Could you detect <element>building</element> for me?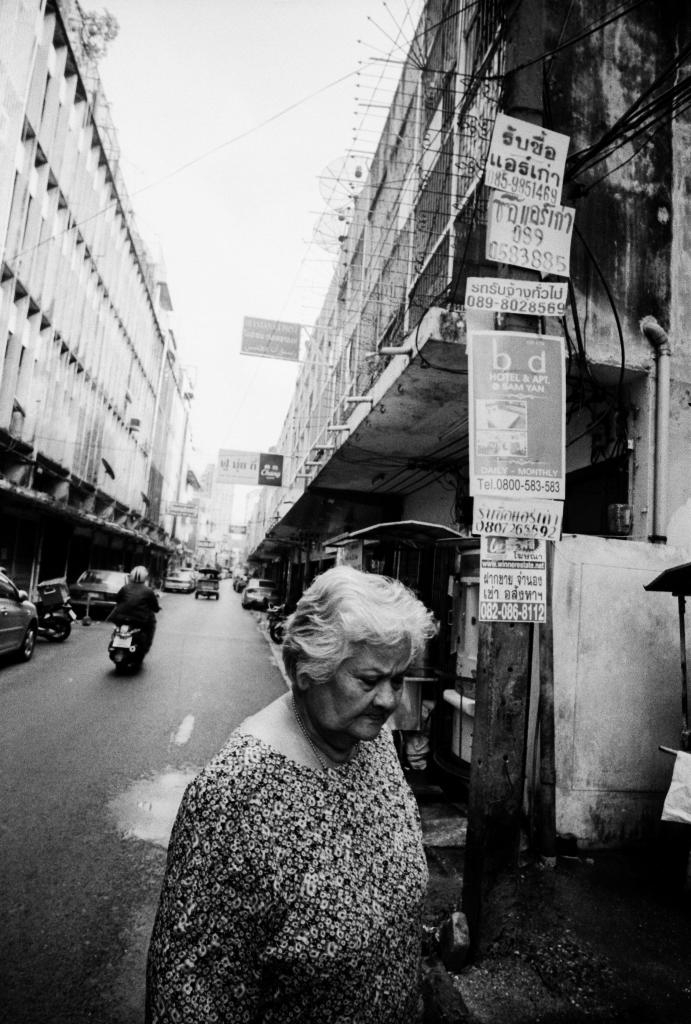
Detection result: 245 0 690 941.
